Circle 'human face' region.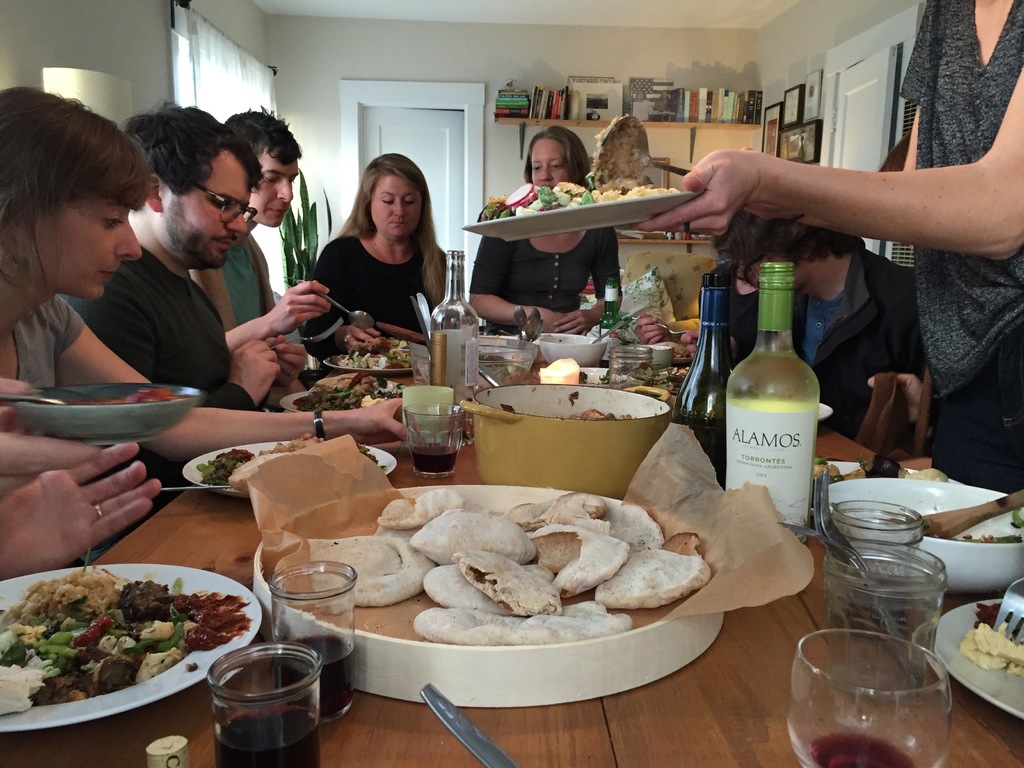
Region: detection(248, 146, 299, 227).
